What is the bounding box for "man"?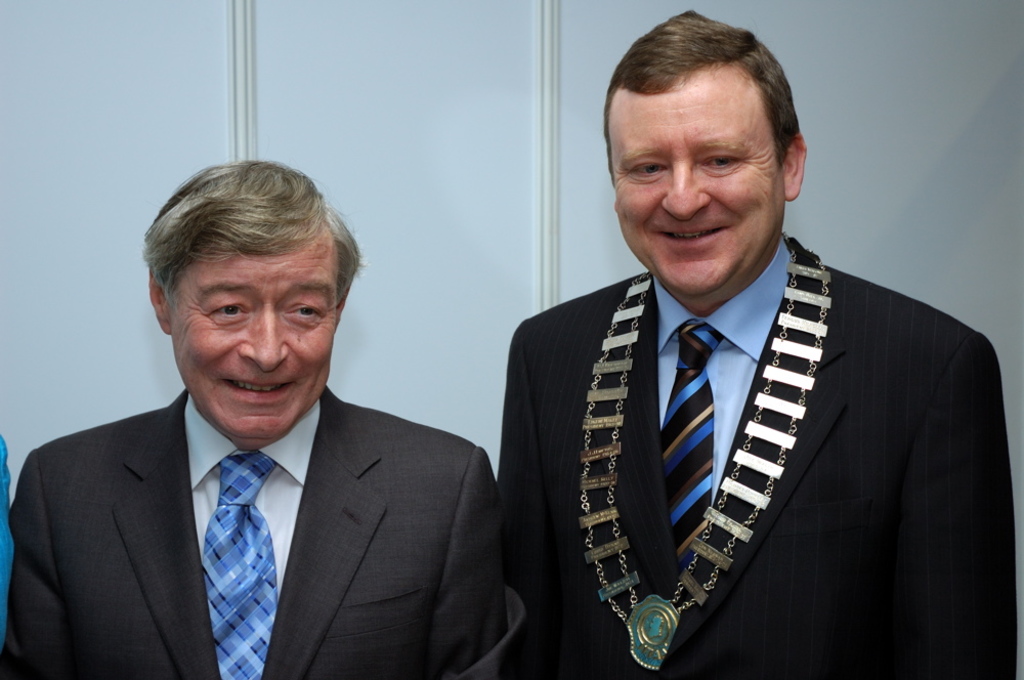
bbox=(488, 2, 1020, 679).
